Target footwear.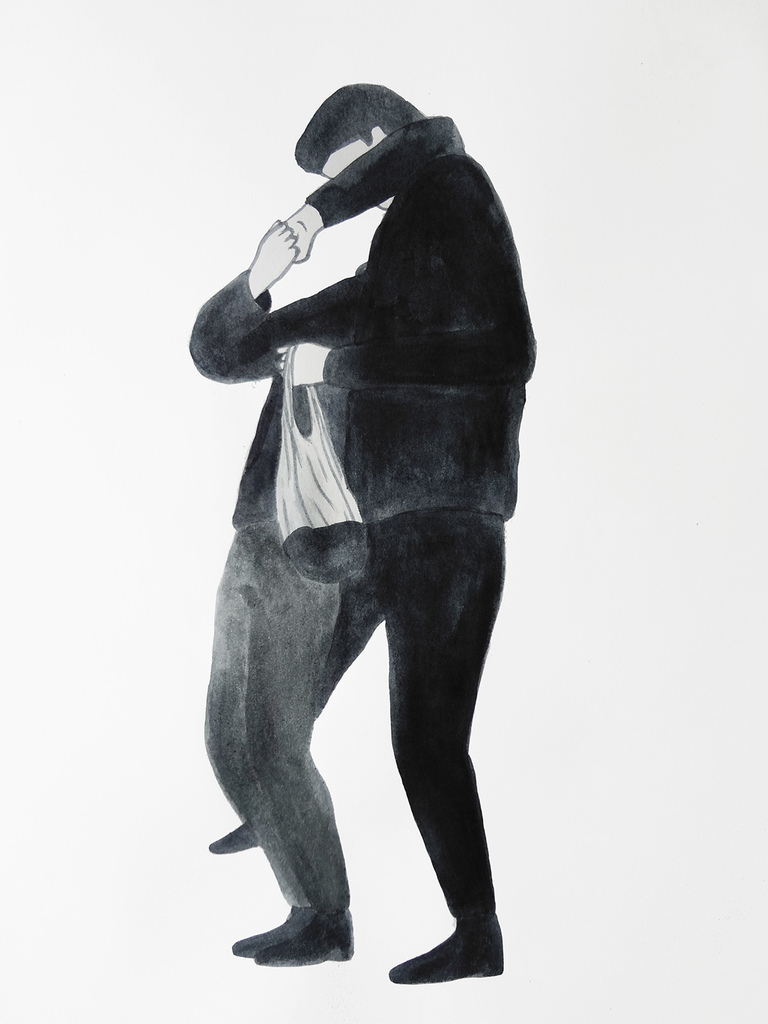
Target region: detection(391, 915, 505, 989).
